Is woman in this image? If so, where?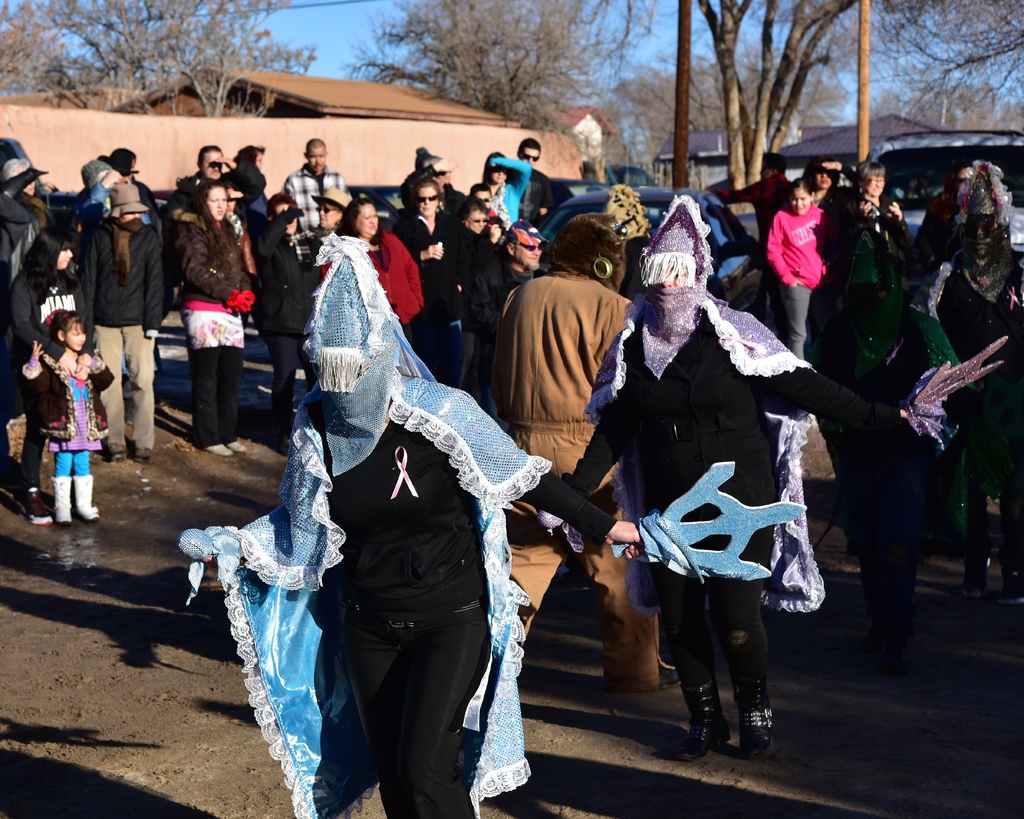
Yes, at [left=171, top=178, right=255, bottom=453].
